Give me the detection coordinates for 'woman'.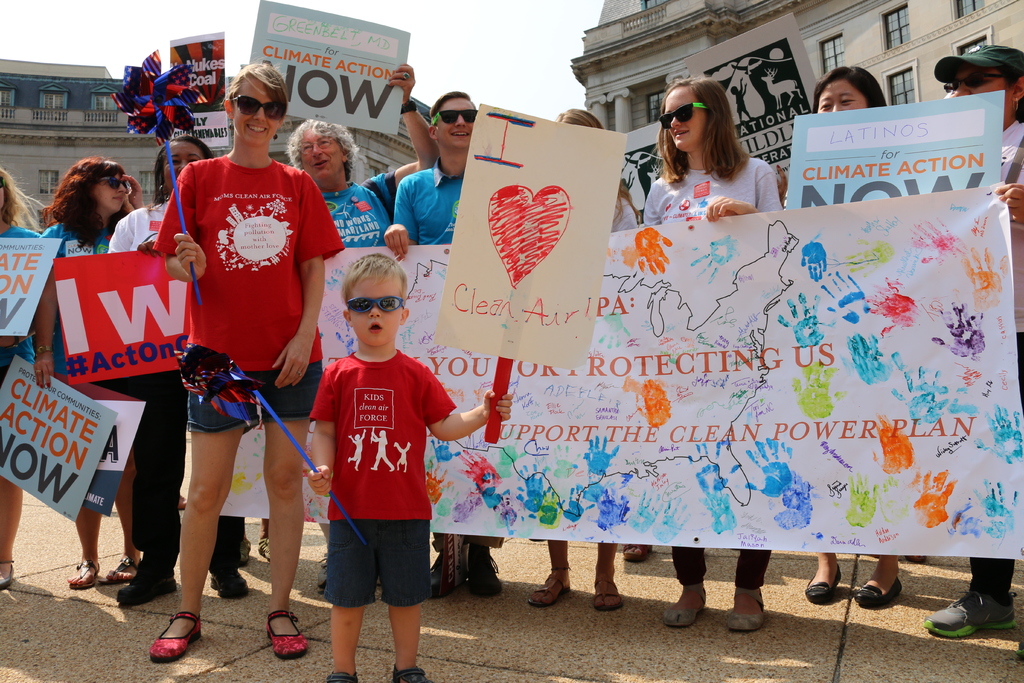
[x1=917, y1=36, x2=1023, y2=641].
